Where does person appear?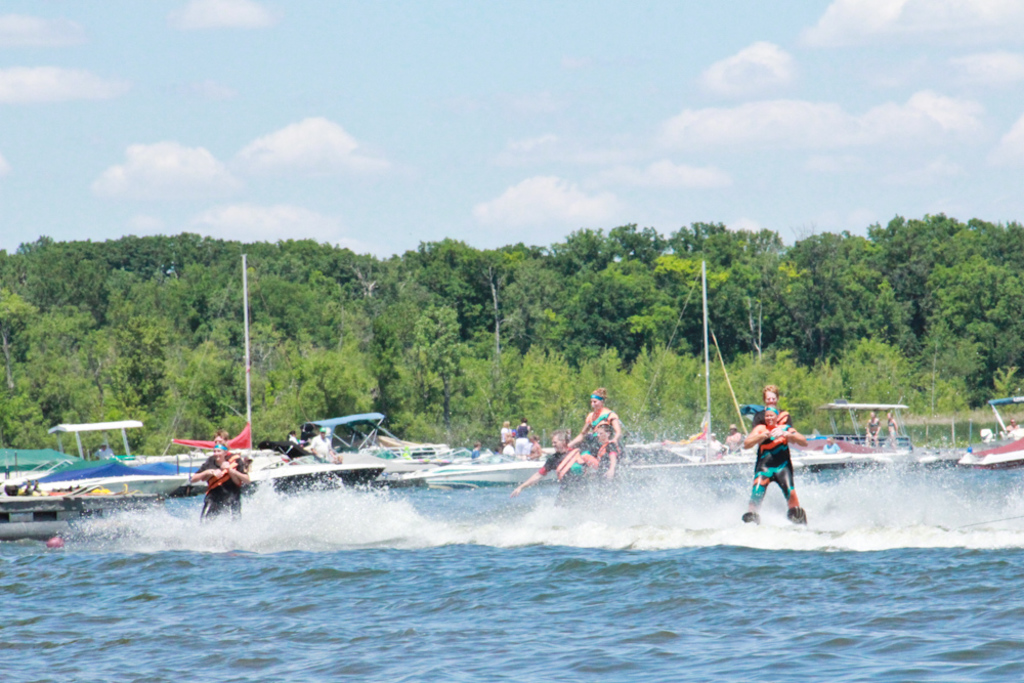
Appears at 709/429/719/460.
